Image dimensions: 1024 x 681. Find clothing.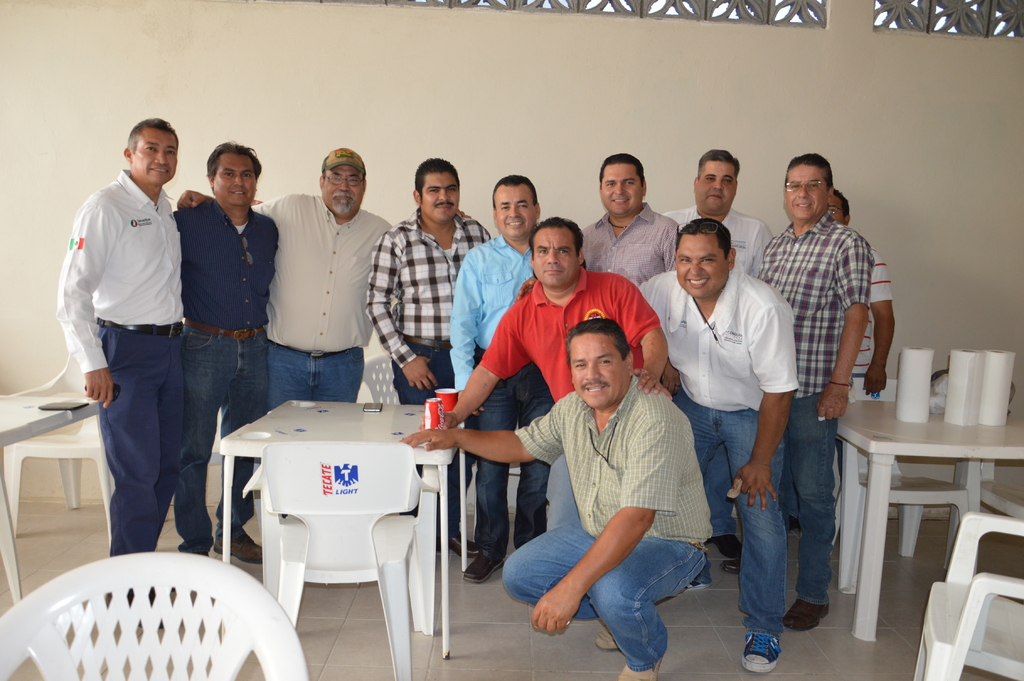
52 170 181 586.
